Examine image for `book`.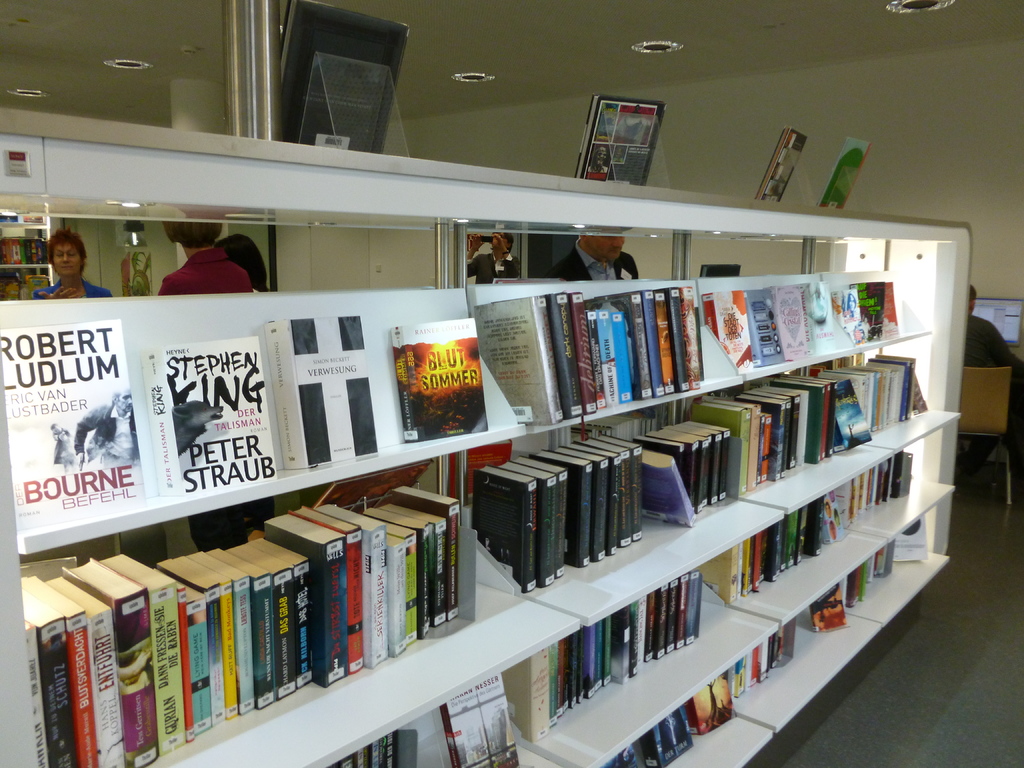
Examination result: pyautogui.locateOnScreen(817, 135, 876, 212).
